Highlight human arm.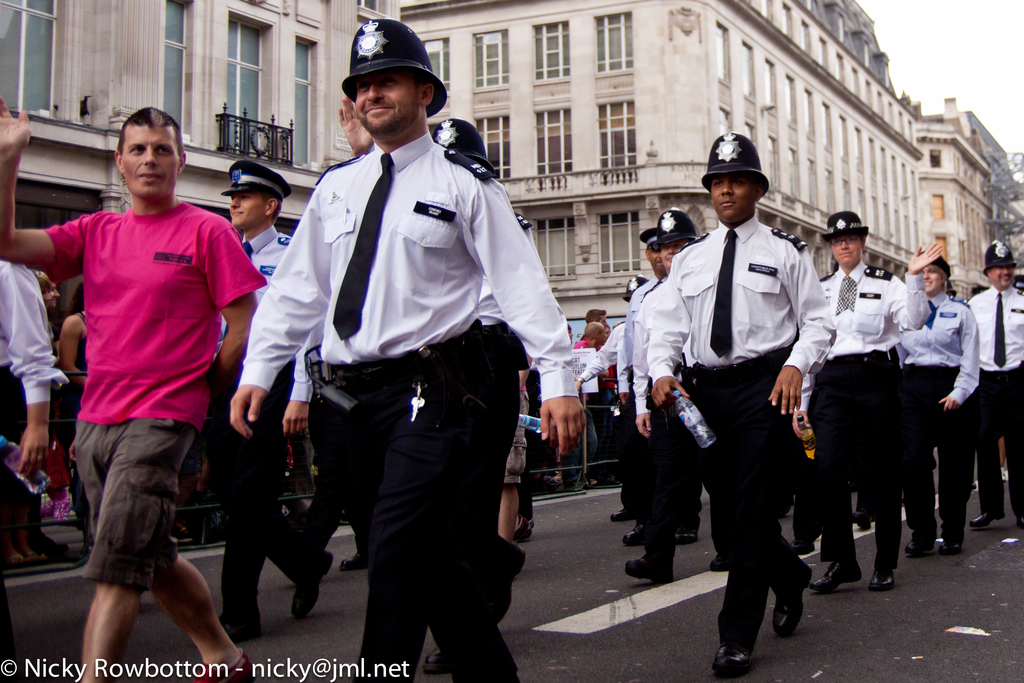
Highlighted region: crop(471, 178, 586, 454).
